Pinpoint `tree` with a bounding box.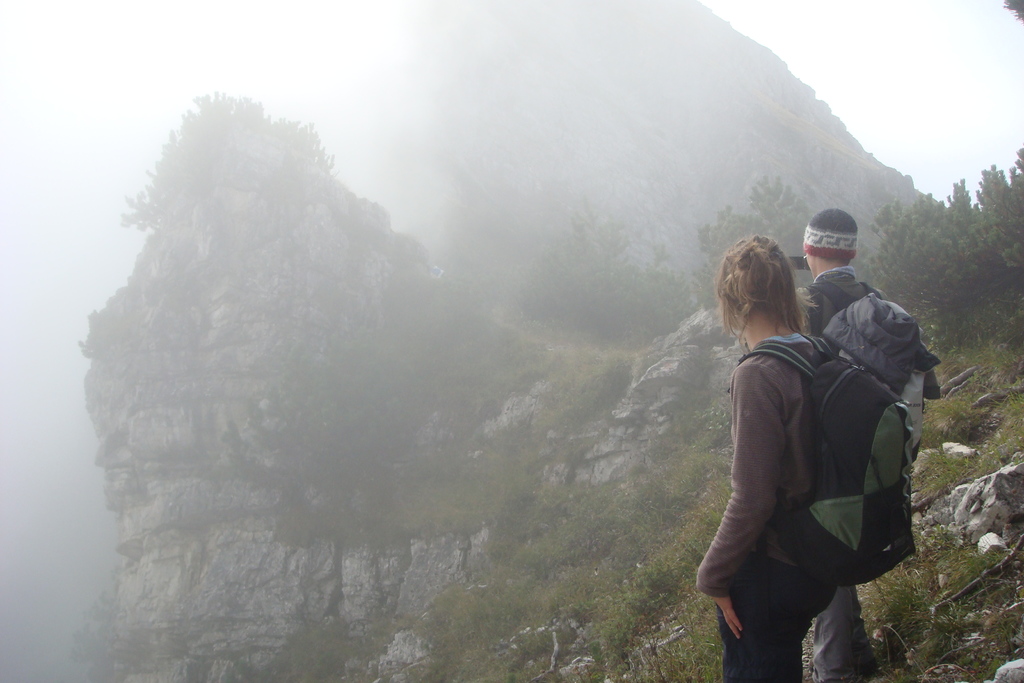
698/176/820/318.
